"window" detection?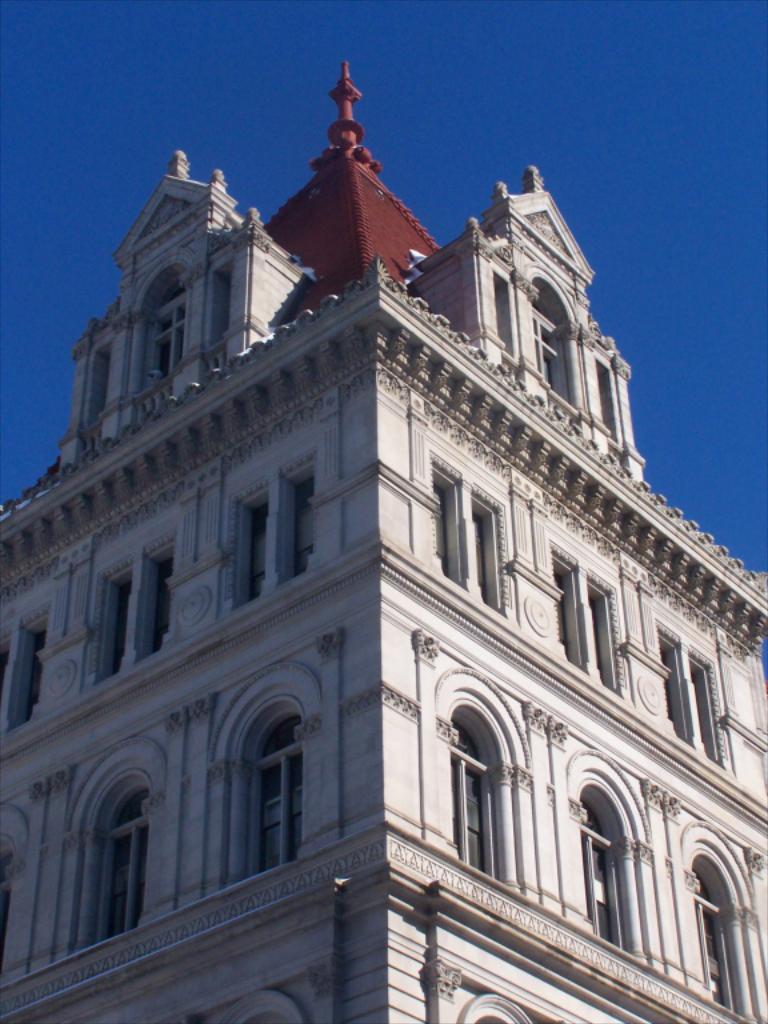
[x1=459, y1=733, x2=485, y2=877]
